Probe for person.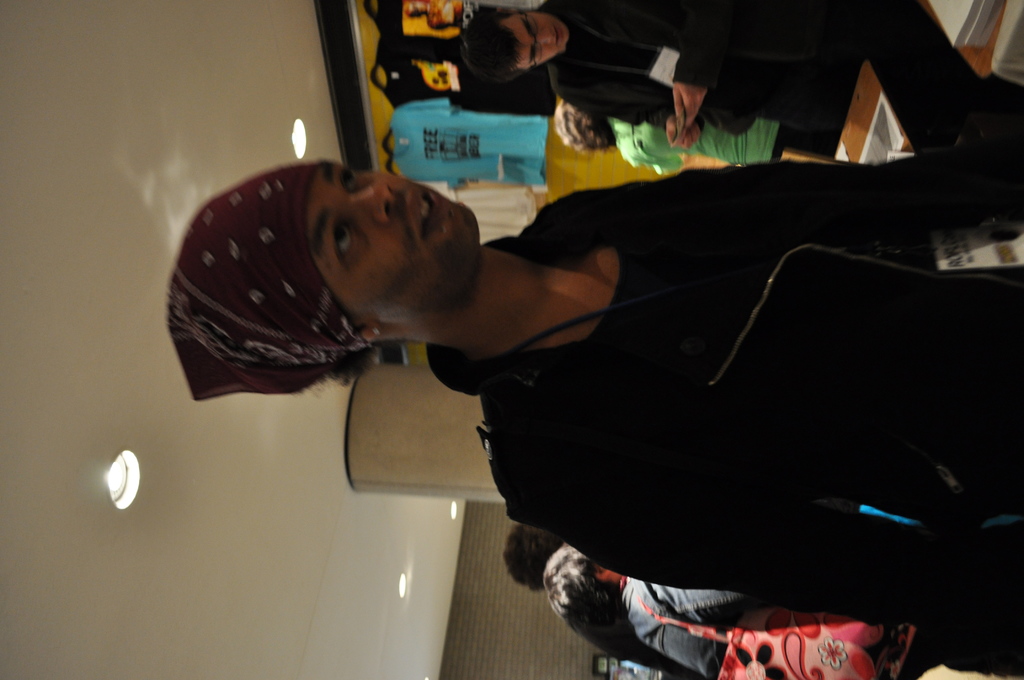
Probe result: <region>451, 0, 916, 137</region>.
